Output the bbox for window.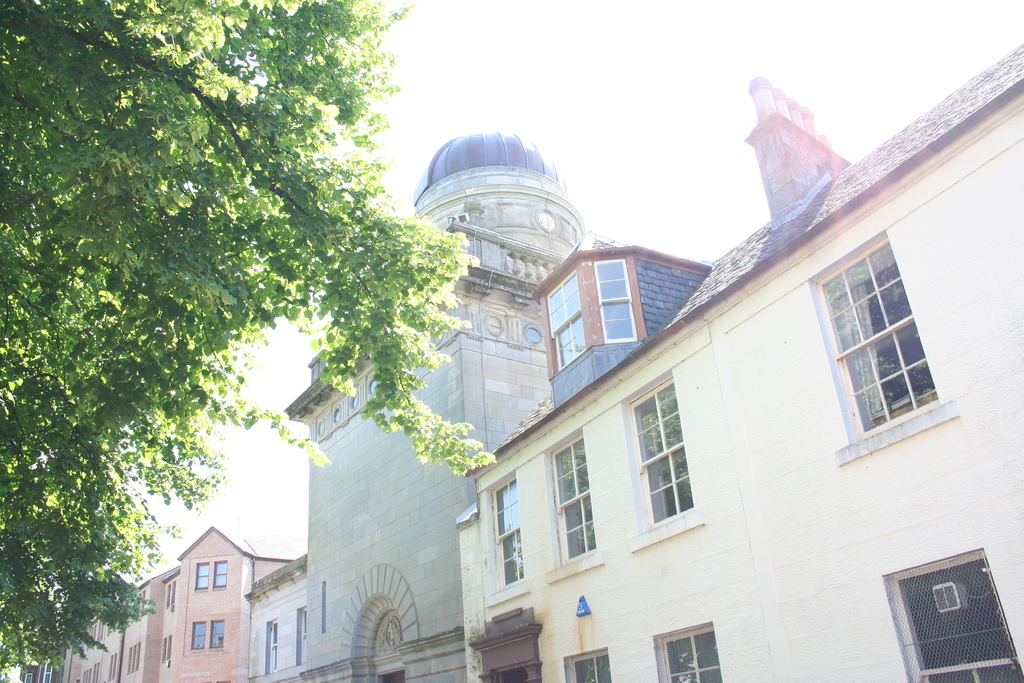
select_region(565, 647, 616, 682).
